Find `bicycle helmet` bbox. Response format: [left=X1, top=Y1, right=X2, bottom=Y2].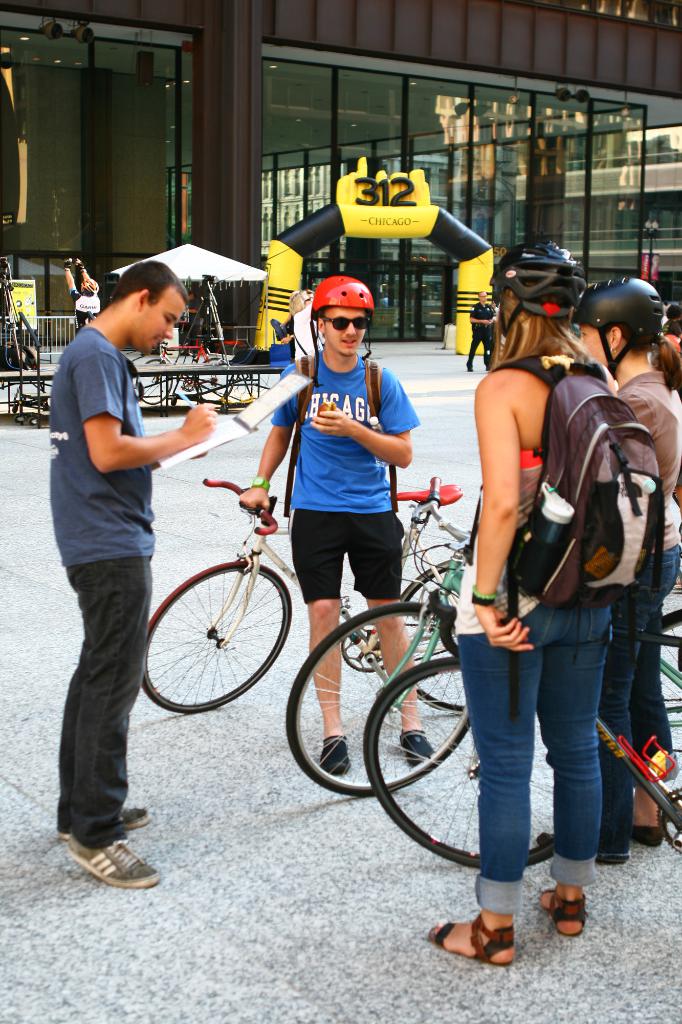
[left=571, top=274, right=660, bottom=355].
